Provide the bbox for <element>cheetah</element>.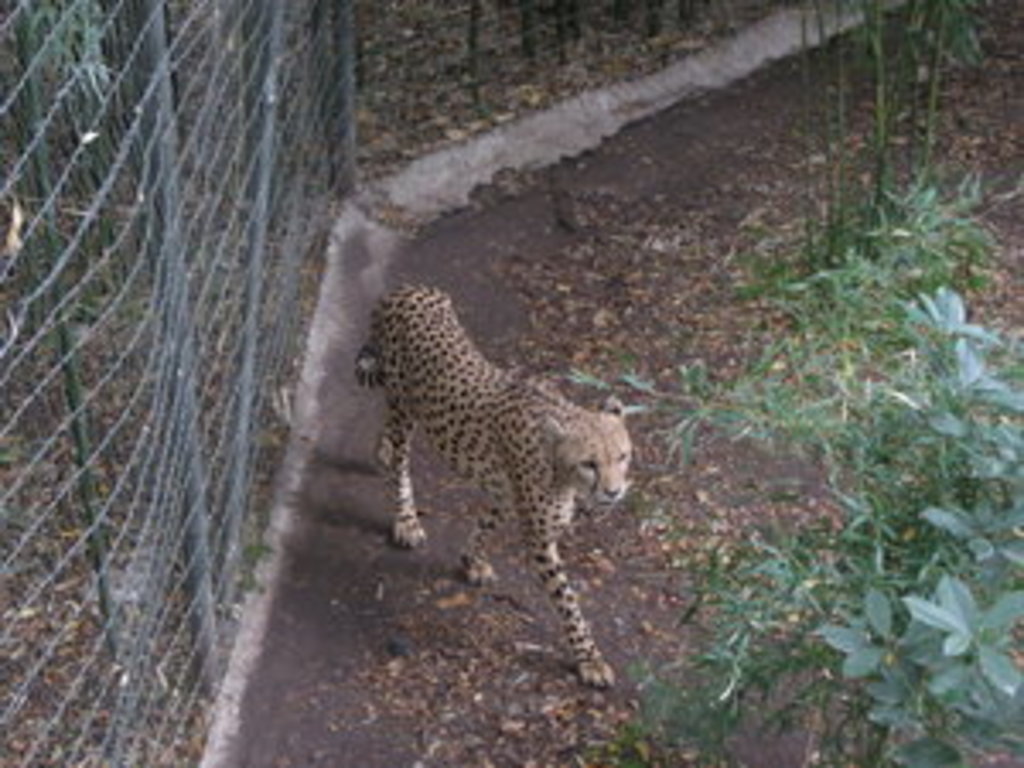
<region>355, 280, 635, 689</region>.
